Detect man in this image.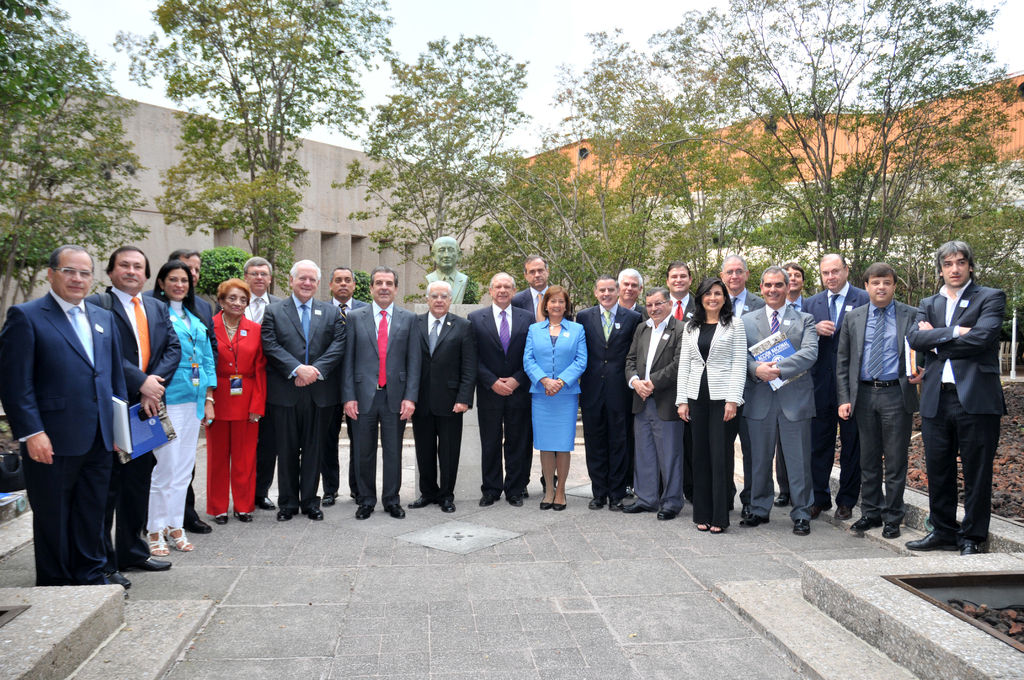
Detection: {"x1": 774, "y1": 259, "x2": 810, "y2": 511}.
